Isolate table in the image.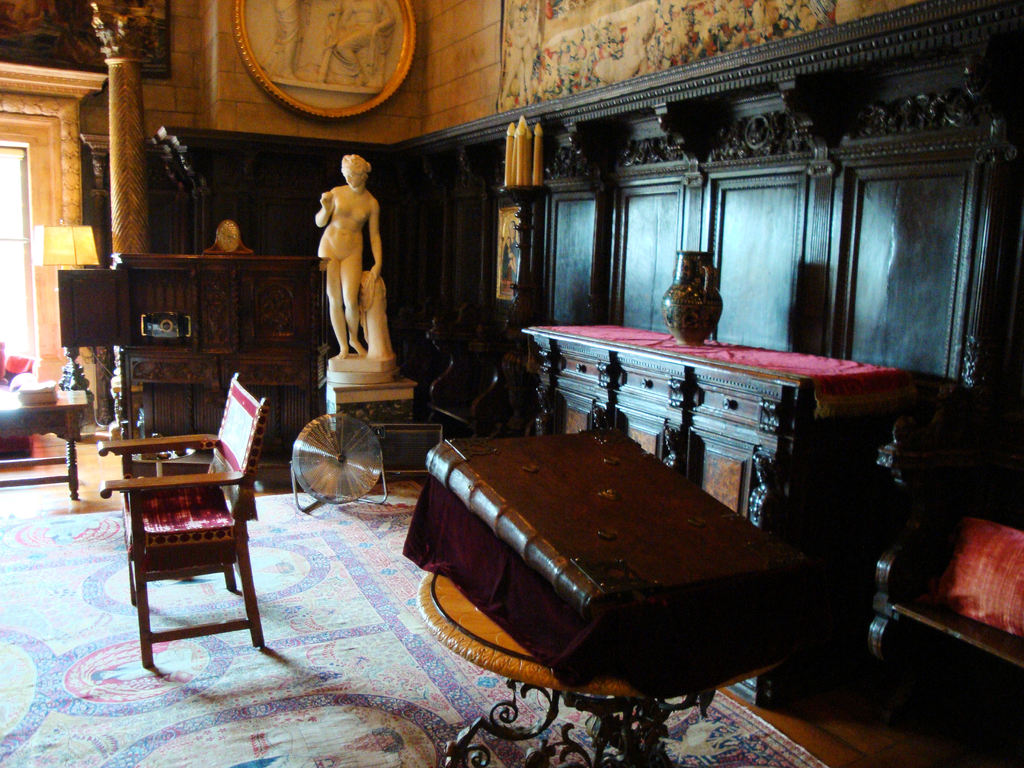
Isolated region: 0, 392, 86, 497.
